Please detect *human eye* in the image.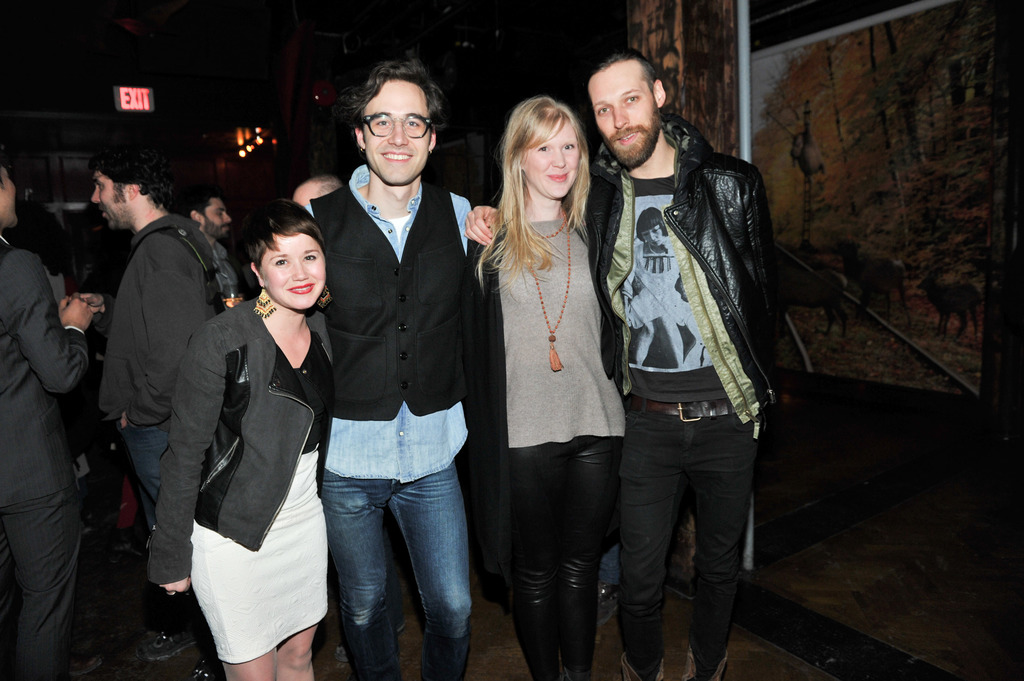
detection(624, 92, 643, 103).
